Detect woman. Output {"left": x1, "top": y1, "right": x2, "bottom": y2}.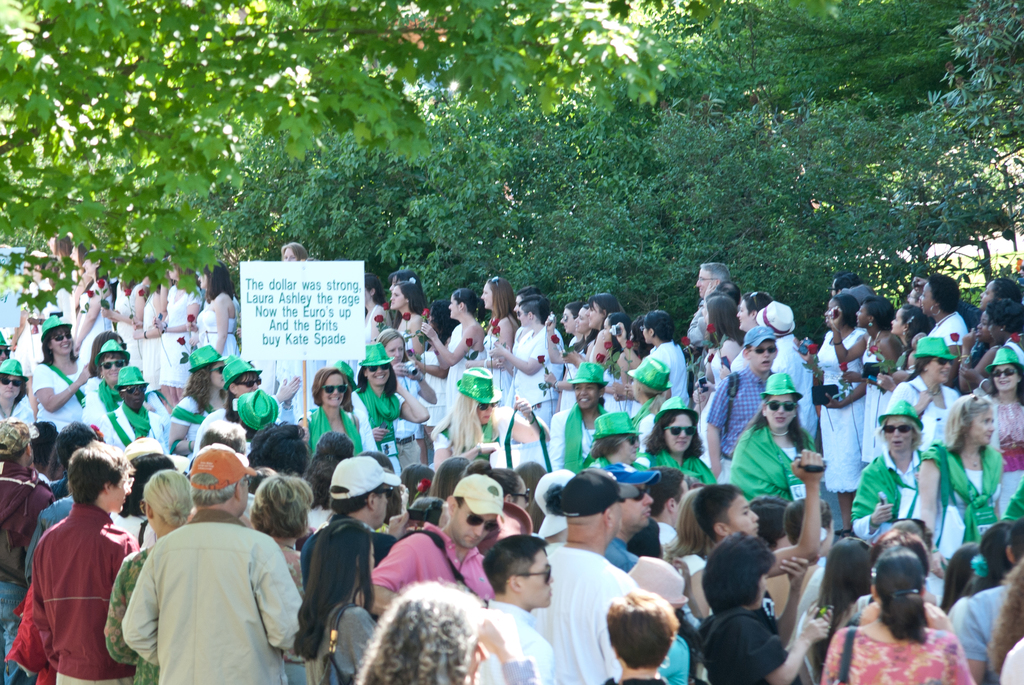
{"left": 968, "top": 342, "right": 1023, "bottom": 512}.
